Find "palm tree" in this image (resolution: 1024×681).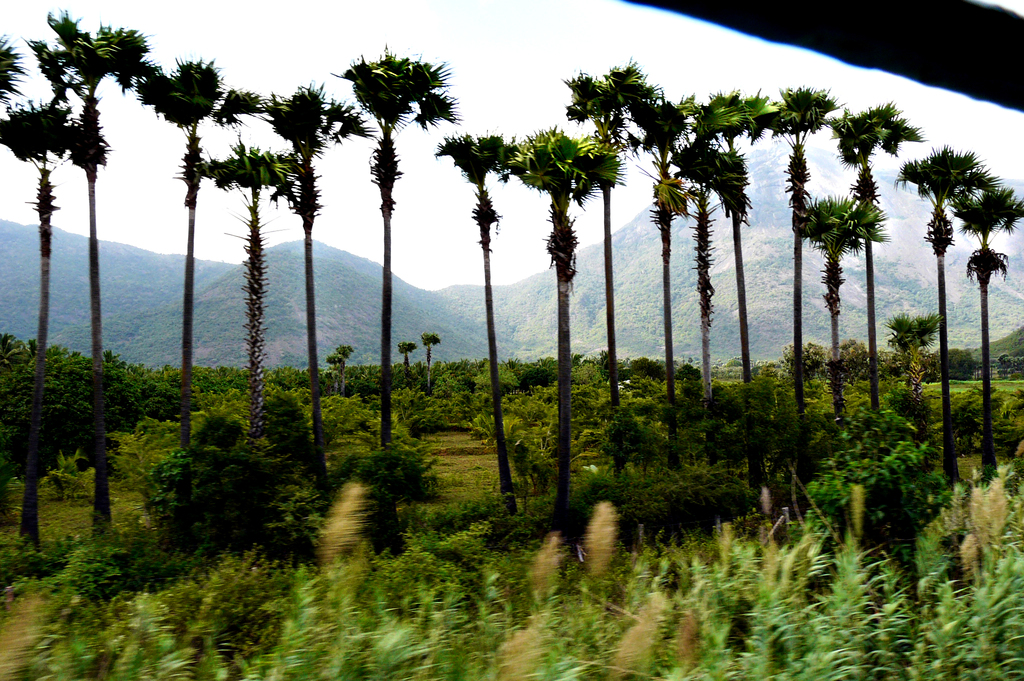
x1=326 y1=40 x2=462 y2=456.
